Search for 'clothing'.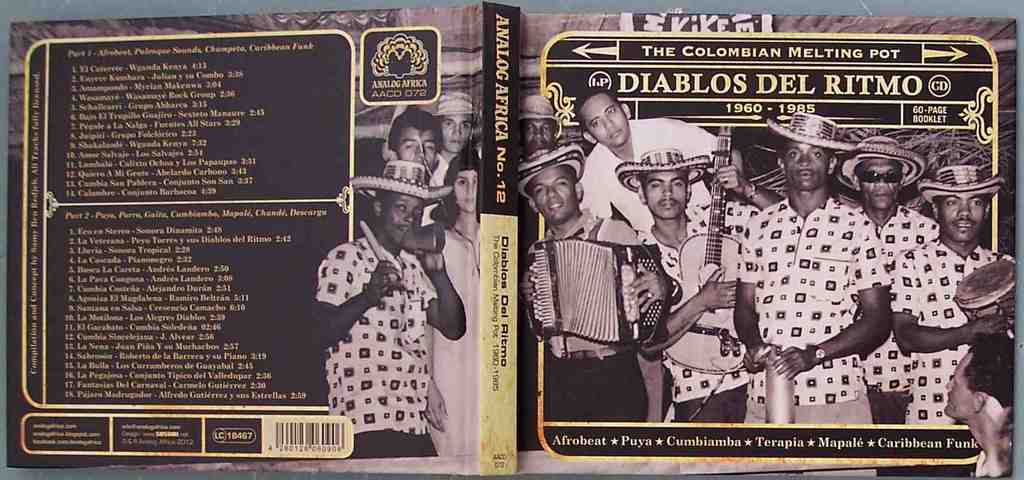
Found at 893, 237, 1005, 422.
